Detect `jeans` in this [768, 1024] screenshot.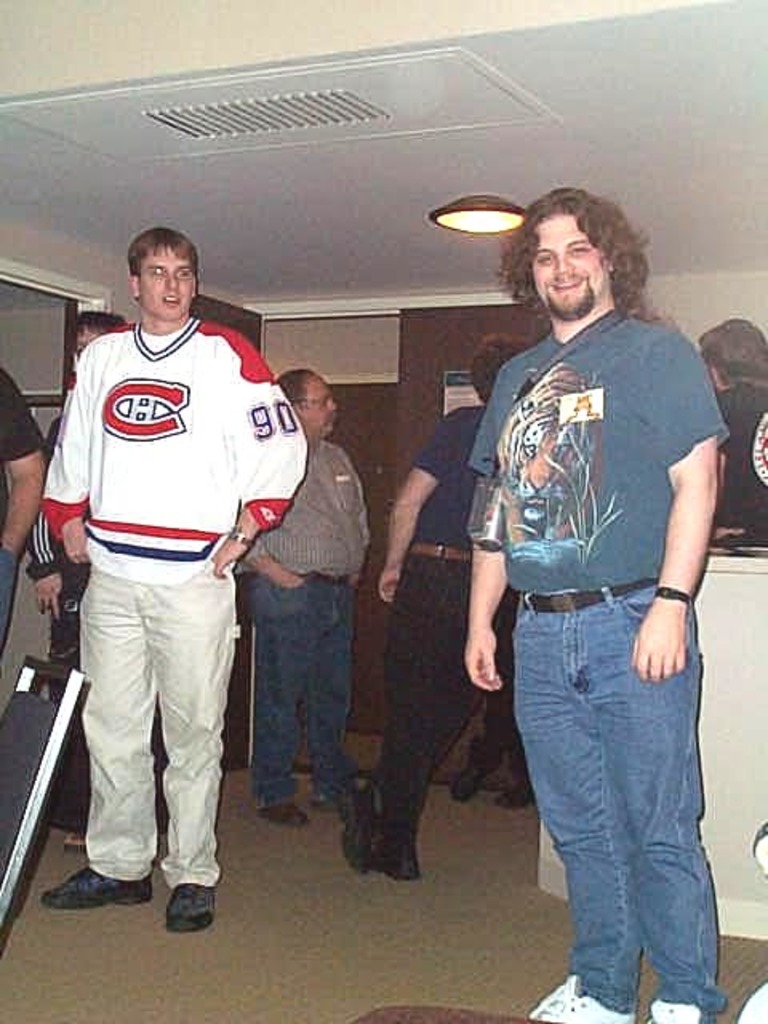
Detection: {"left": 0, "top": 555, "right": 16, "bottom": 646}.
